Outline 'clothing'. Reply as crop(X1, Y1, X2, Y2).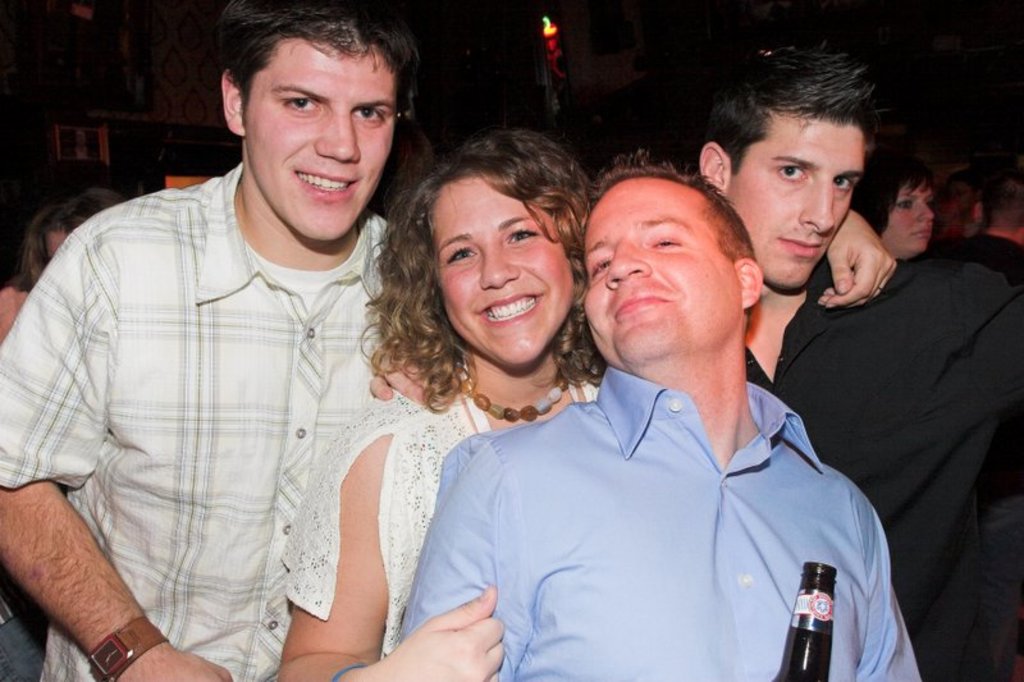
crop(0, 171, 394, 681).
